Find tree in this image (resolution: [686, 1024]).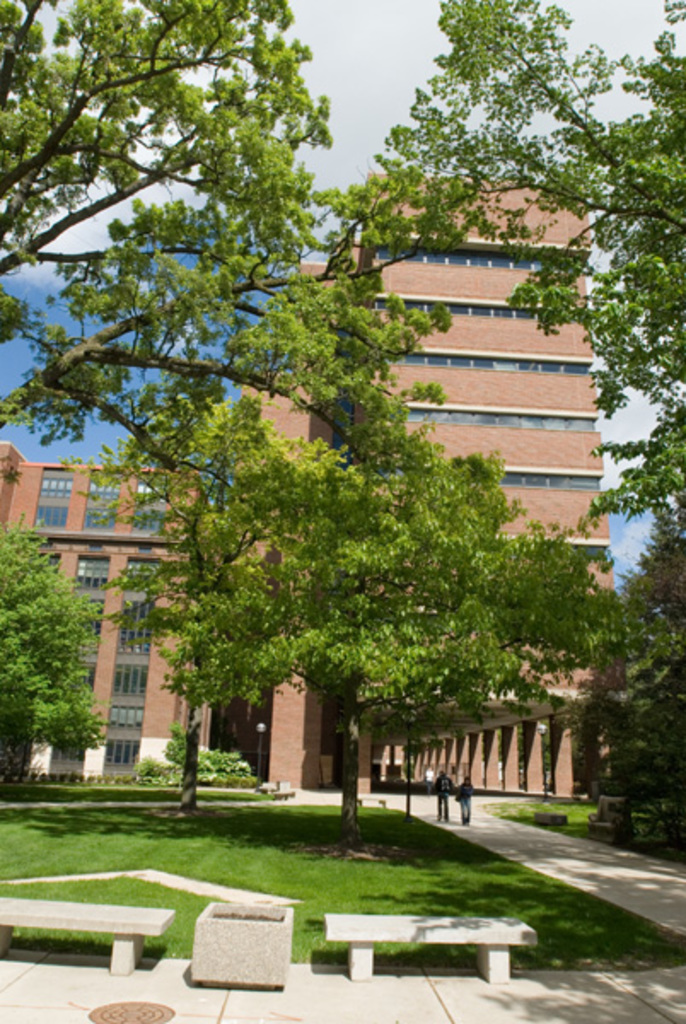
(left=353, top=0, right=684, bottom=452).
